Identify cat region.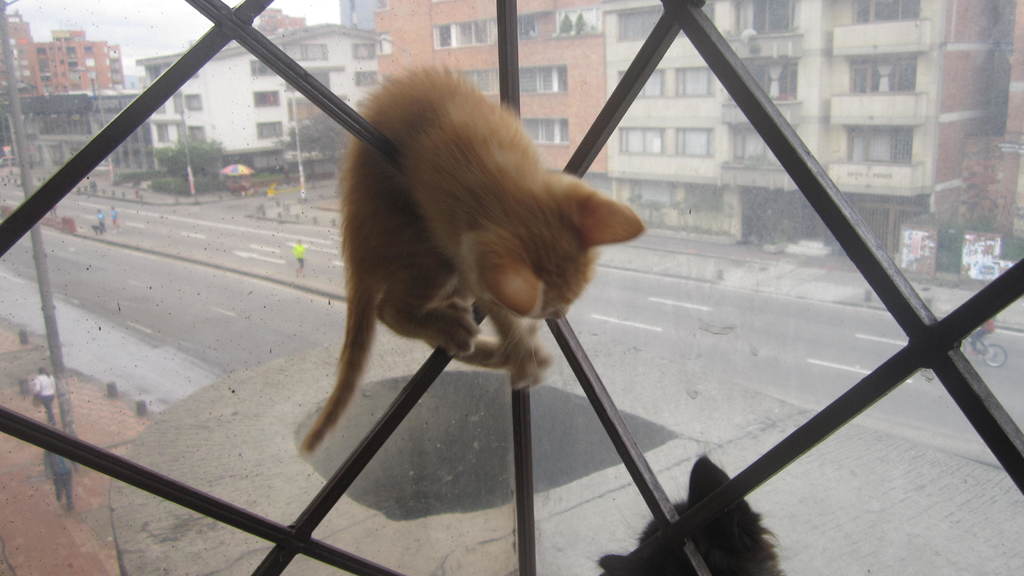
Region: (left=590, top=451, right=786, bottom=575).
